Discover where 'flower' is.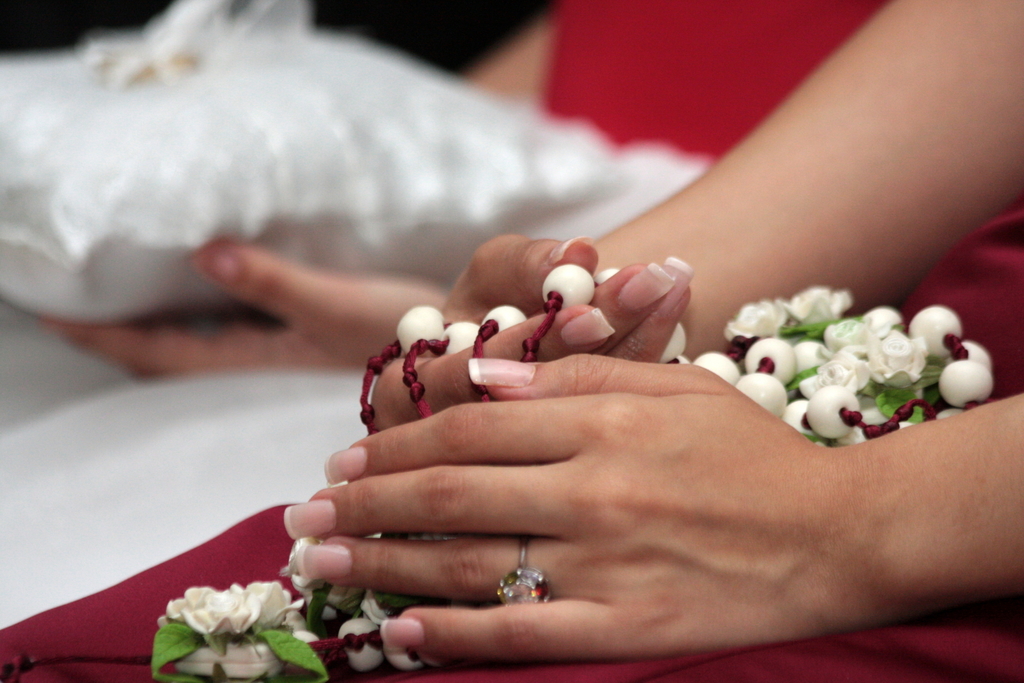
Discovered at [left=781, top=283, right=855, bottom=322].
